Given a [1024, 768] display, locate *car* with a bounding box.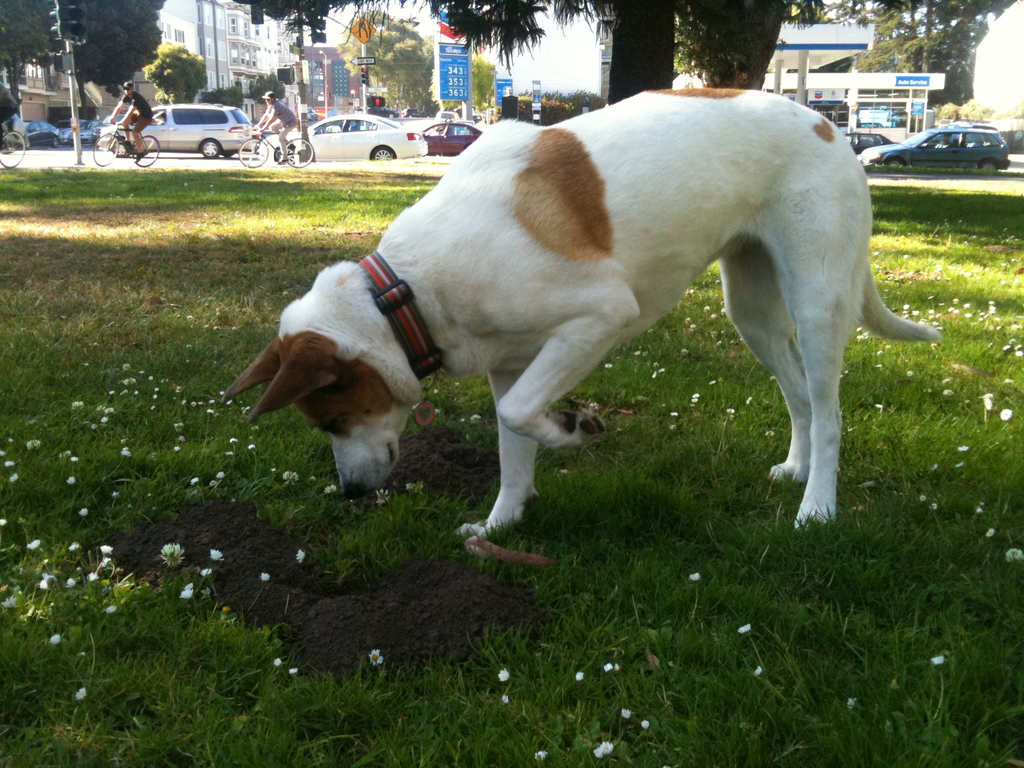
Located: (left=860, top=127, right=1004, bottom=172).
